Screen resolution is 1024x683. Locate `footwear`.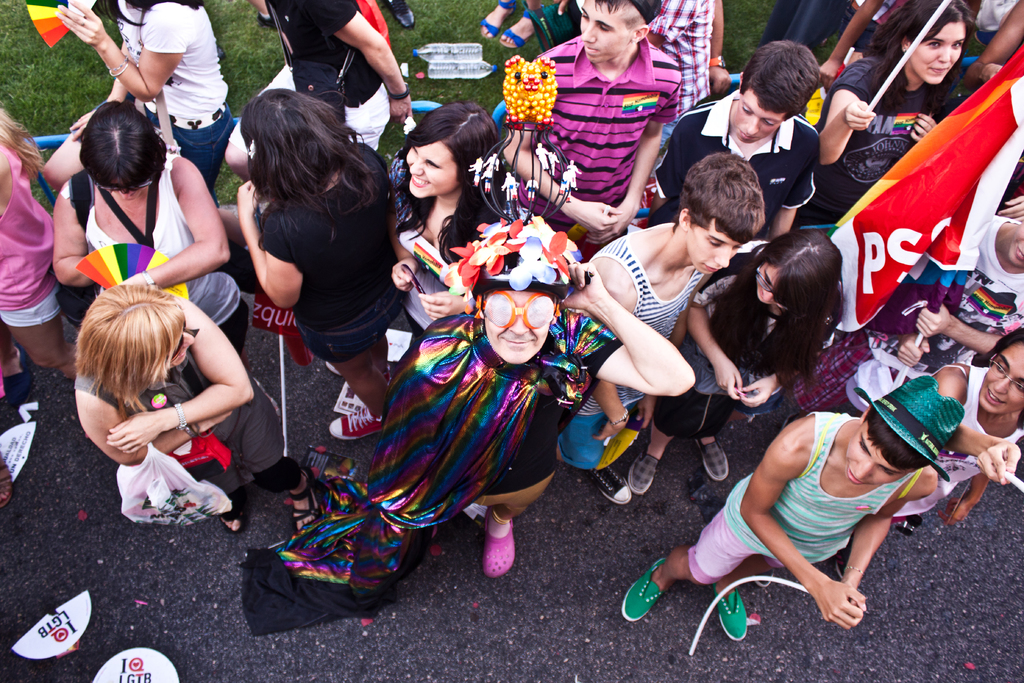
(328,405,383,440).
